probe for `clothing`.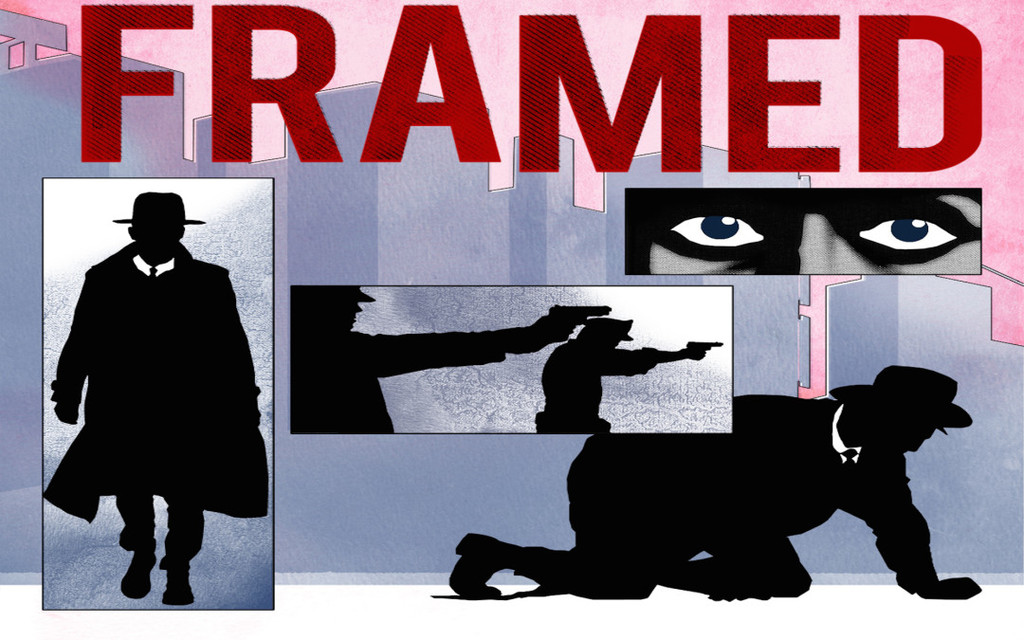
Probe result: l=290, t=325, r=509, b=437.
